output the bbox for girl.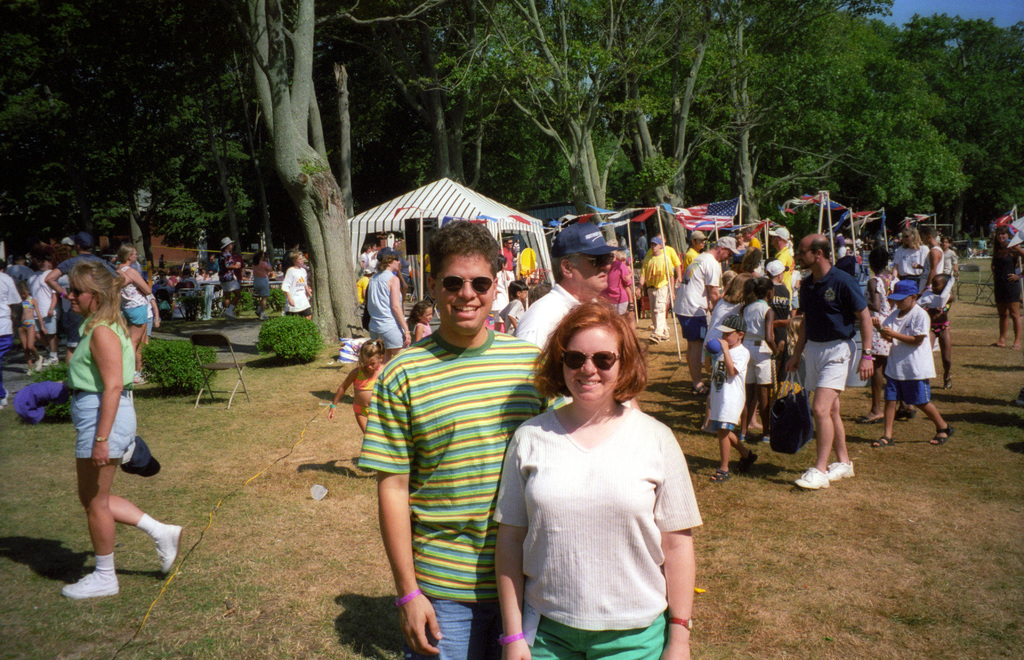
Rect(740, 277, 781, 443).
